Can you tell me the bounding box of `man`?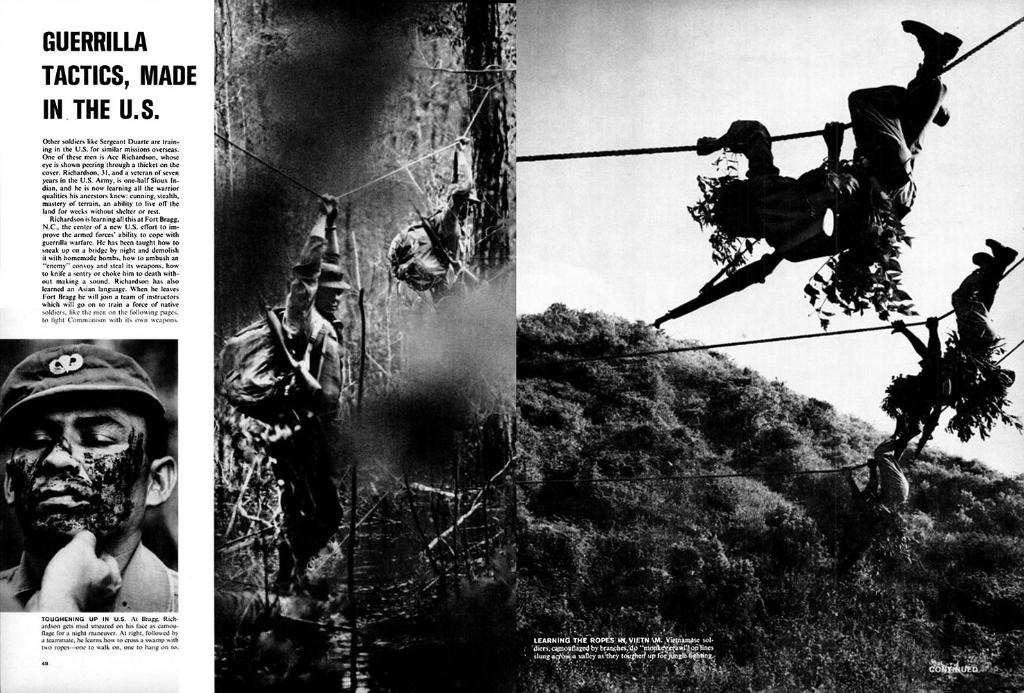
425 134 493 314.
